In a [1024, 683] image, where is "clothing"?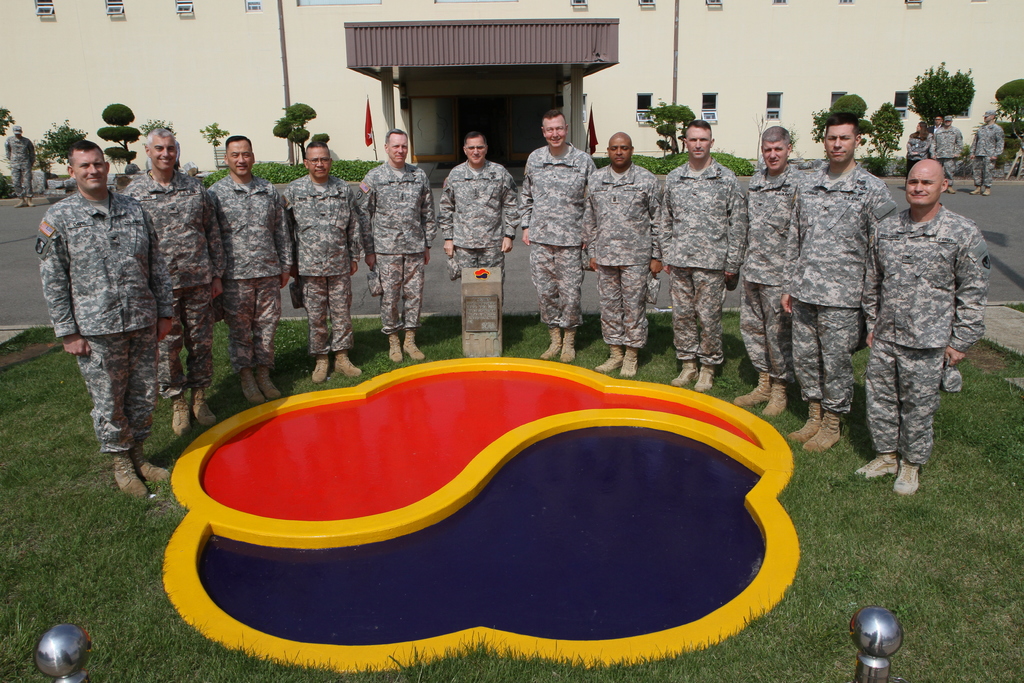
(908,131,934,163).
